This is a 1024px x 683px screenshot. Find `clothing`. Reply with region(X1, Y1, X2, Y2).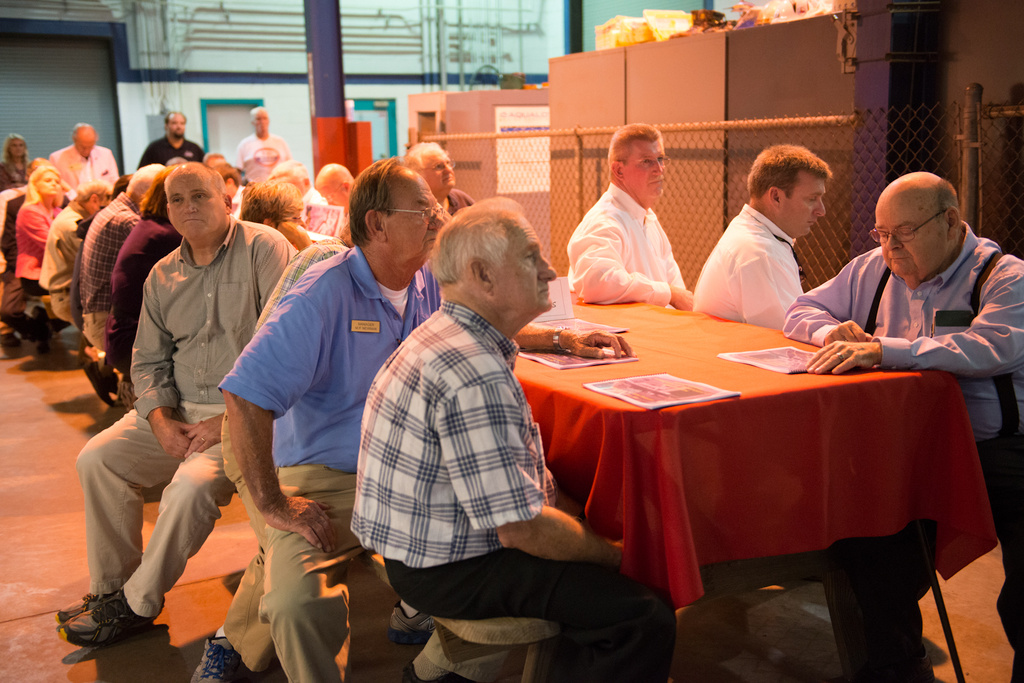
region(207, 237, 441, 682).
